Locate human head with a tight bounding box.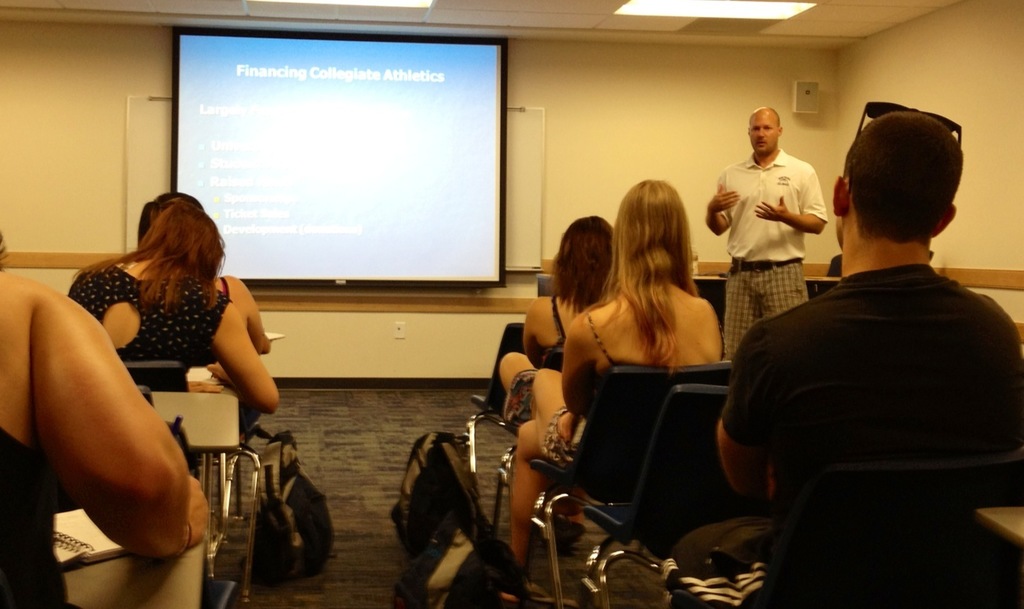
[134,191,203,243].
